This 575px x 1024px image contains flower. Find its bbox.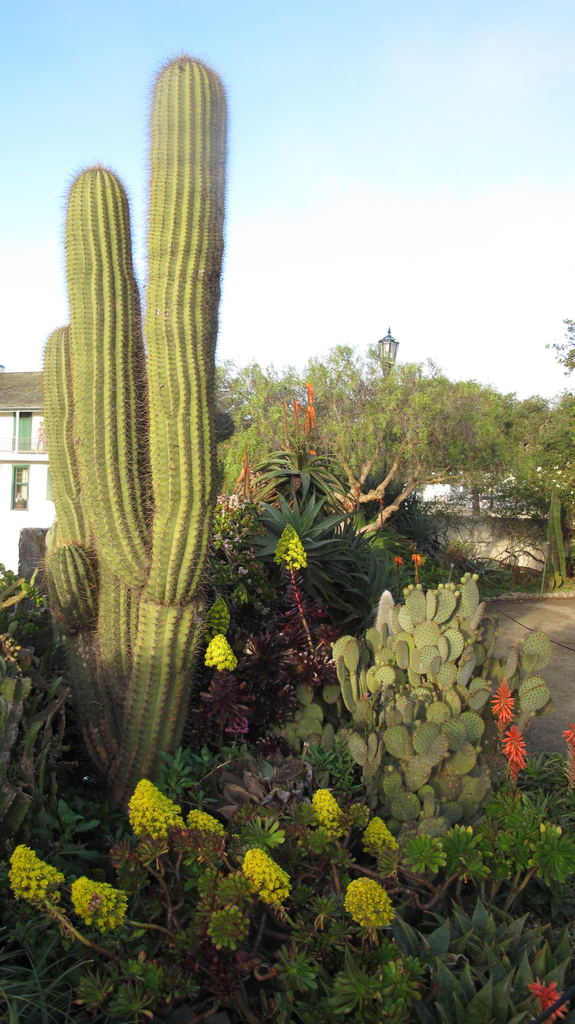
(x1=359, y1=820, x2=394, y2=860).
